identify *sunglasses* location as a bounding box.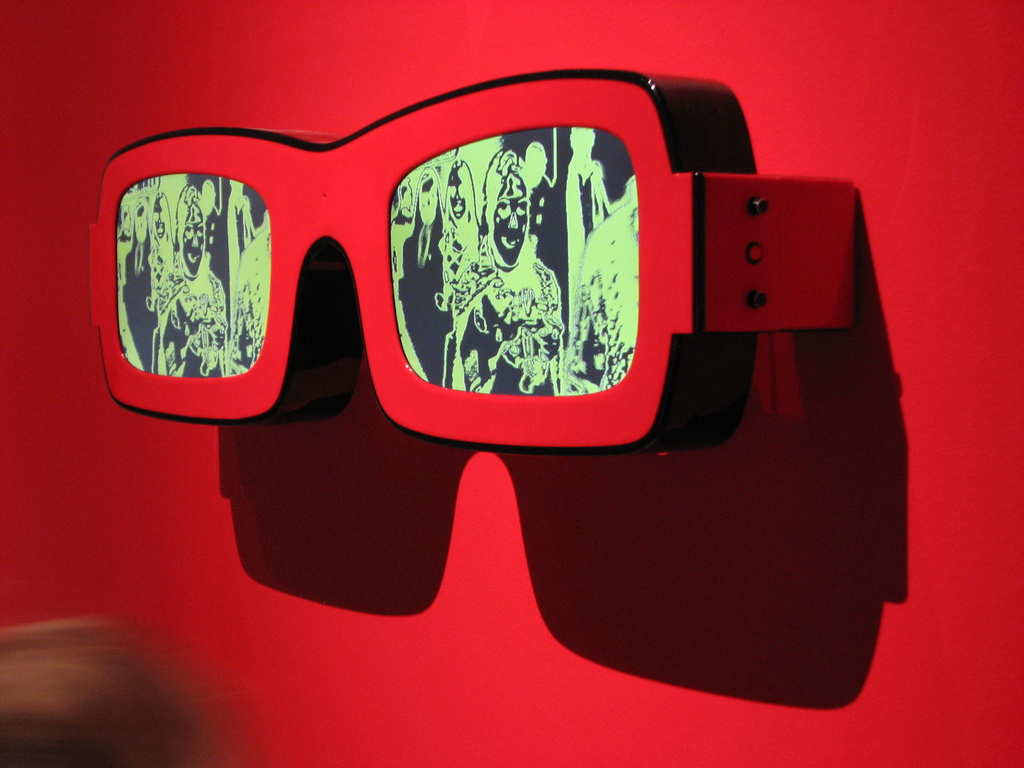
bbox=[93, 67, 857, 458].
